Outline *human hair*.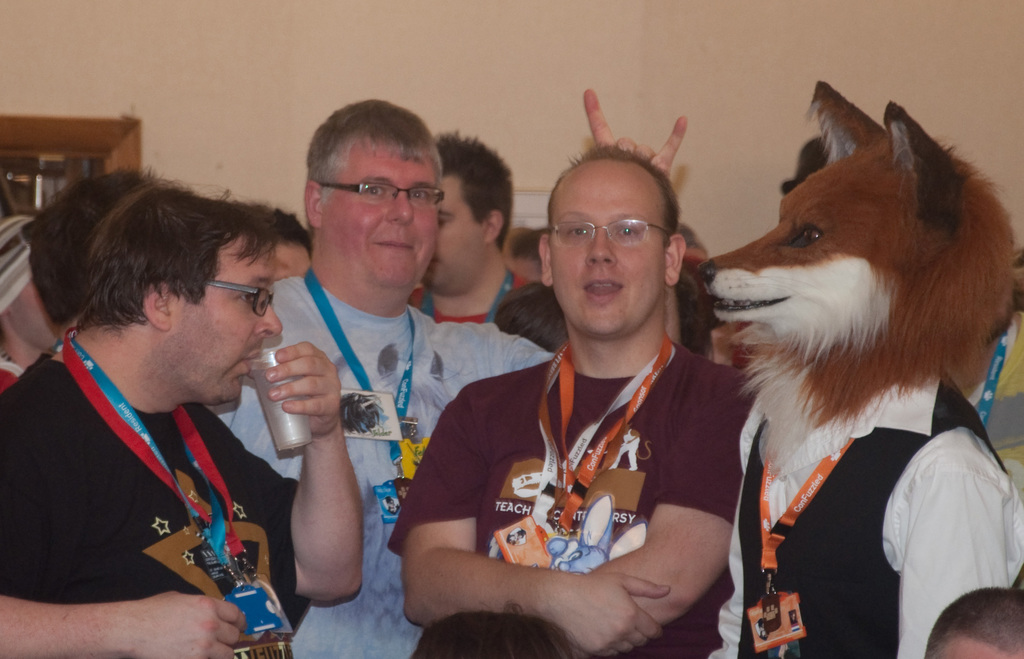
Outline: 19/167/163/320.
